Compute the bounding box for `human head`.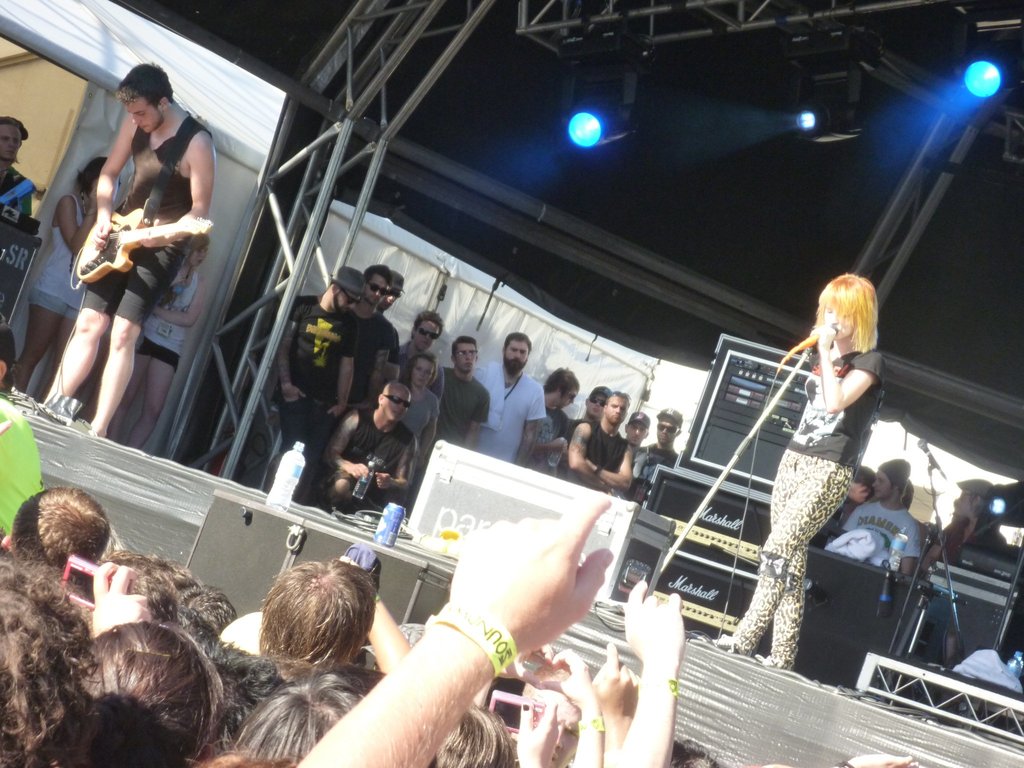
[603,390,630,428].
